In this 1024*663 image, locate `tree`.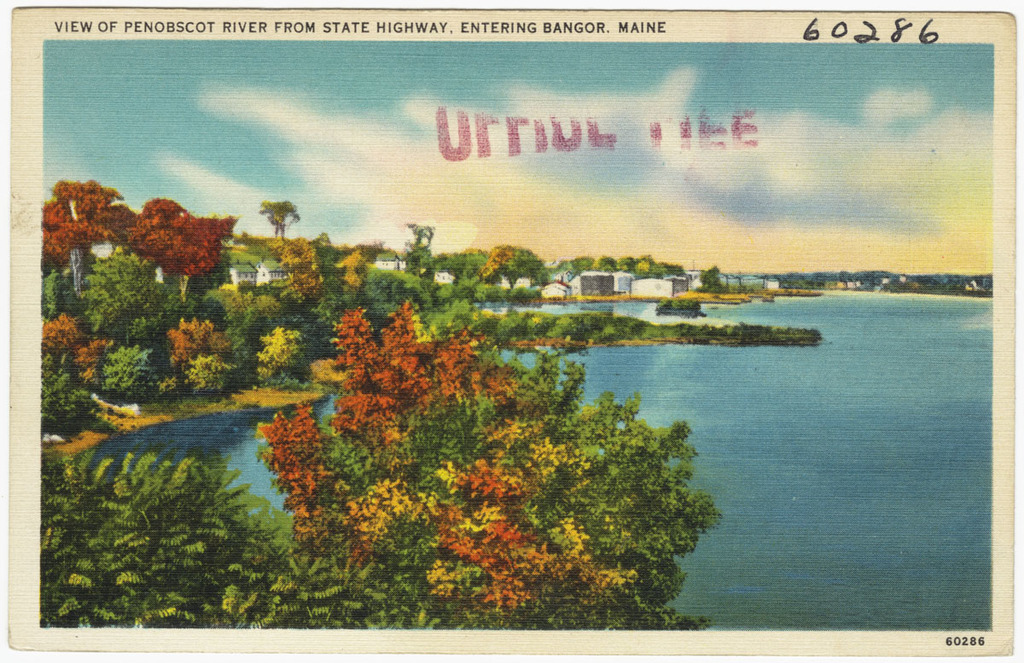
Bounding box: [184, 350, 236, 399].
